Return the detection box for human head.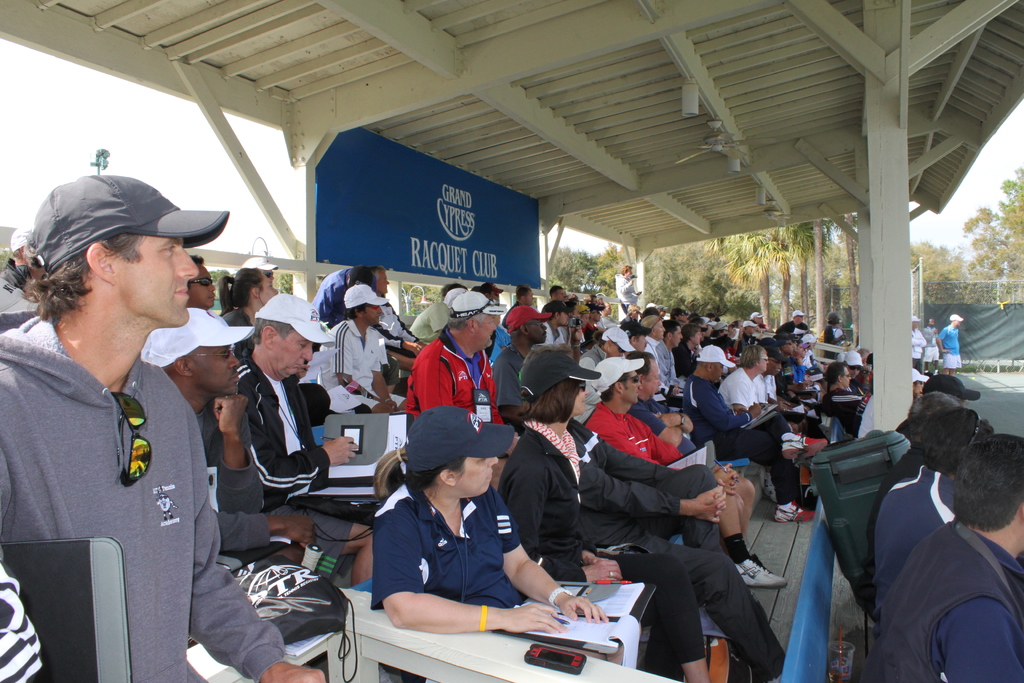
bbox(623, 320, 652, 350).
